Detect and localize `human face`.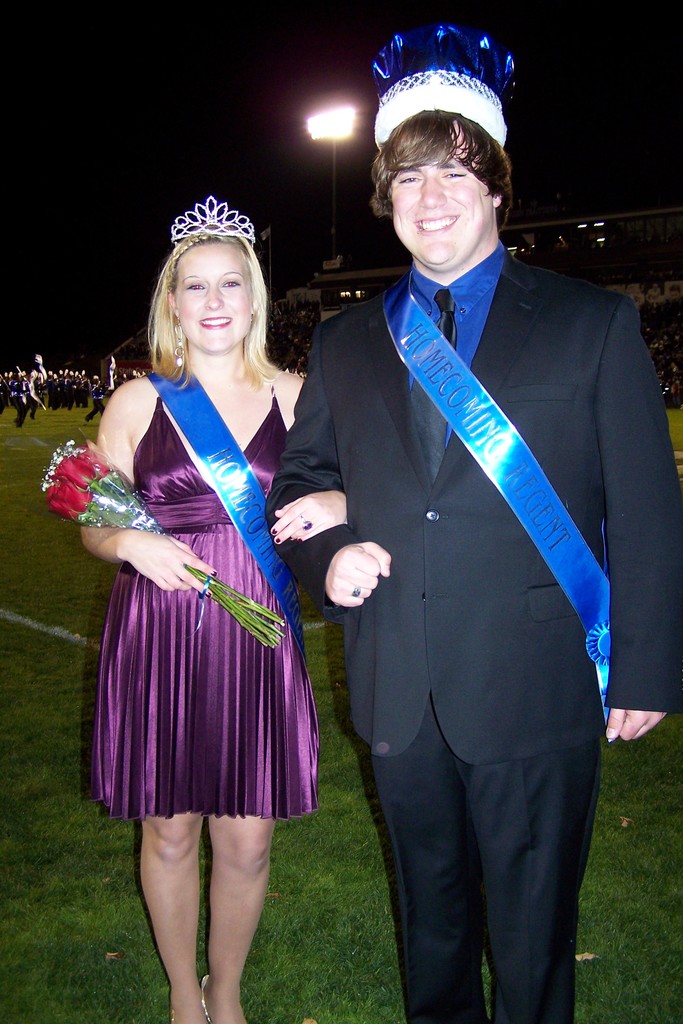
Localized at [179,237,256,356].
